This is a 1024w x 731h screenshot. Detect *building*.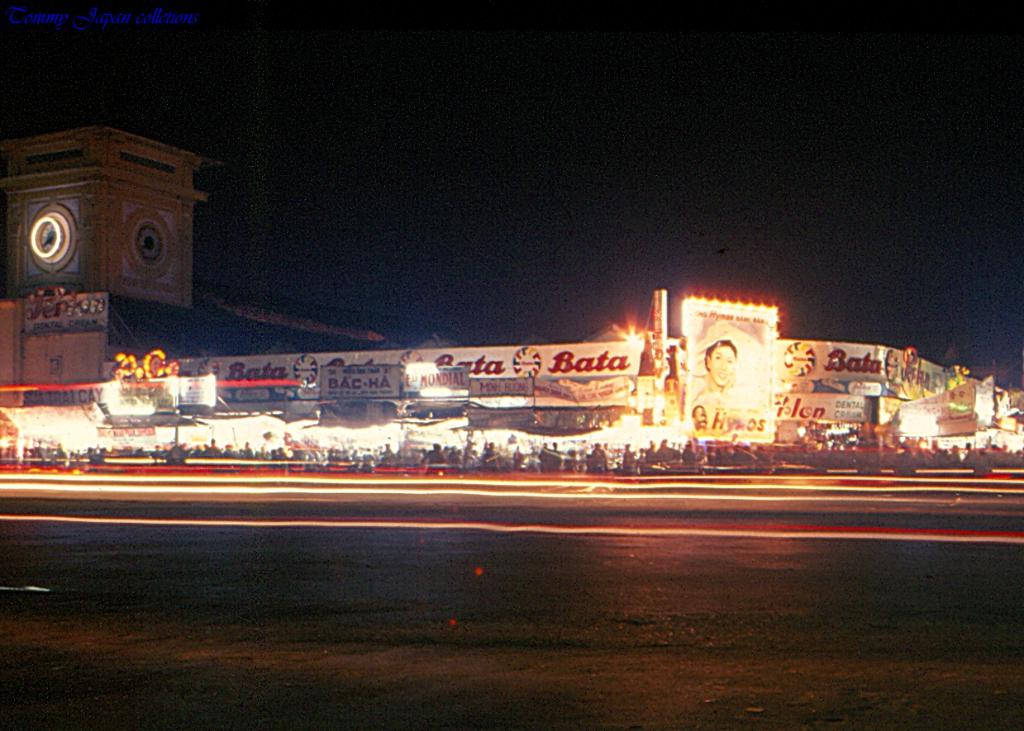
(x1=7, y1=295, x2=198, y2=401).
